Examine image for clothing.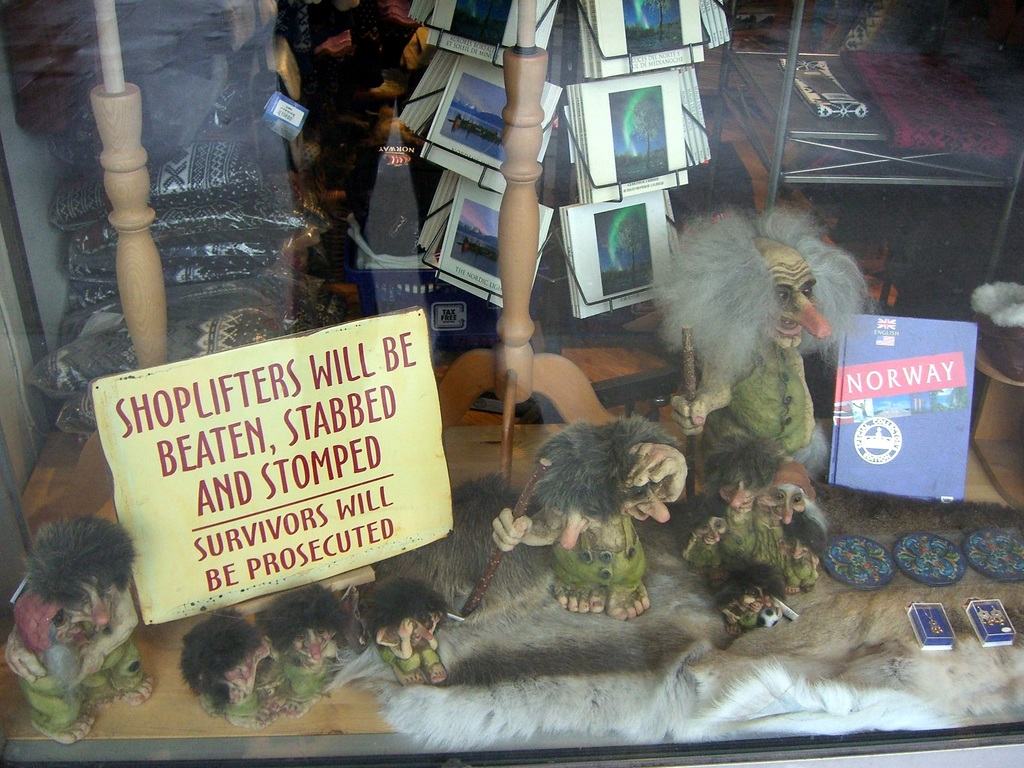
Examination result: region(719, 502, 755, 561).
